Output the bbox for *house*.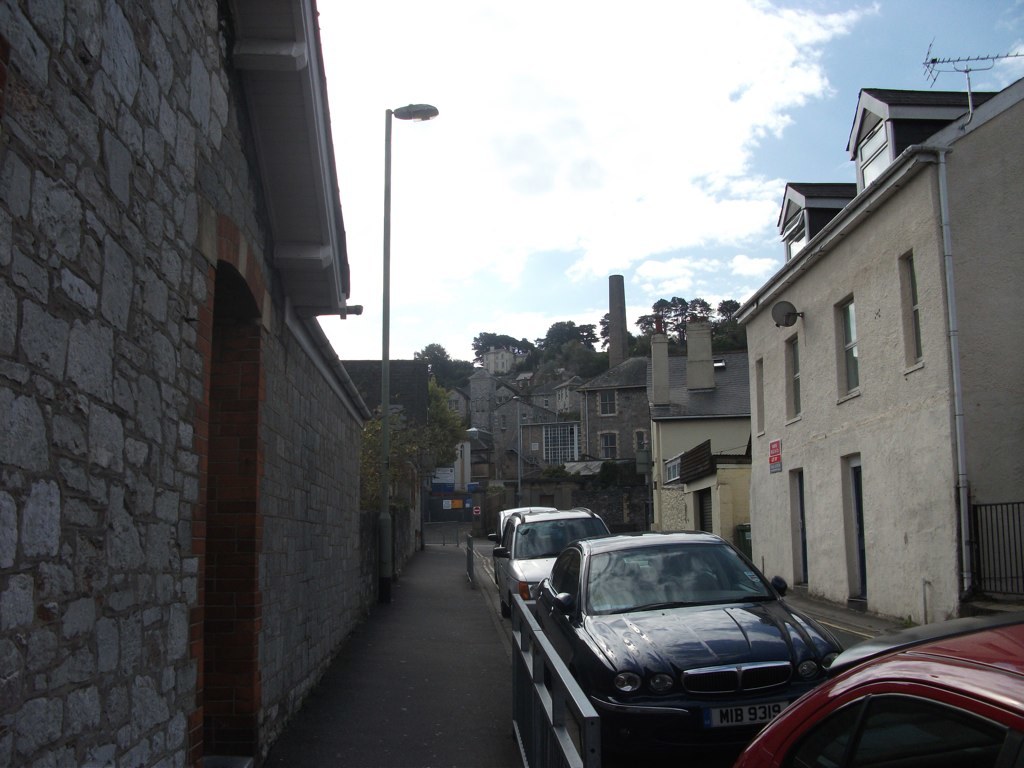
[638,329,763,473].
